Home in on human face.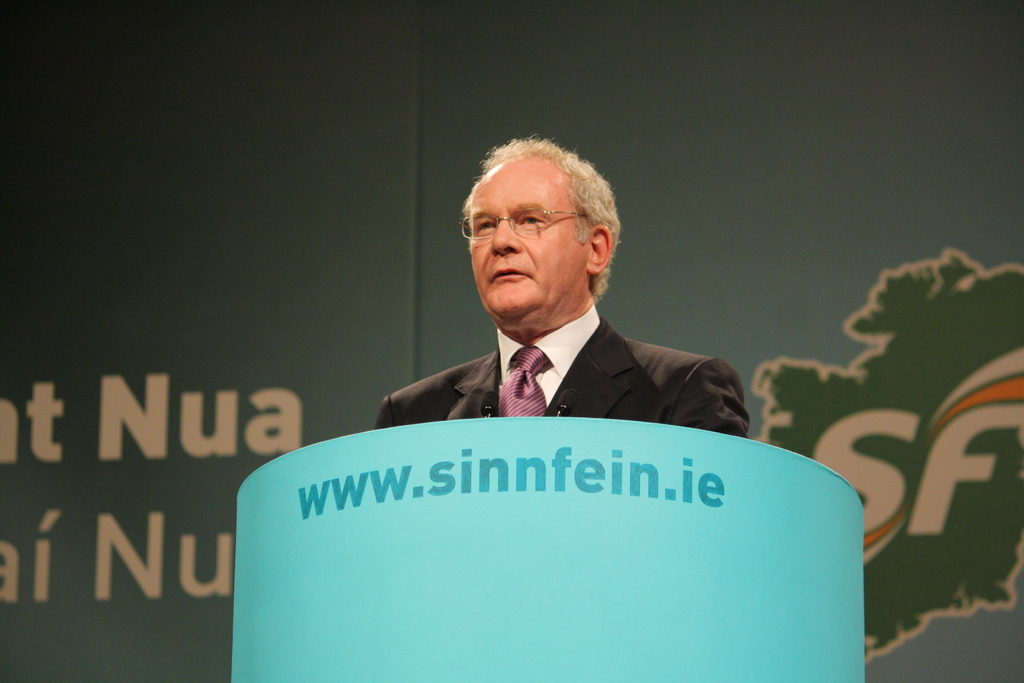
Homed in at (464, 152, 590, 327).
